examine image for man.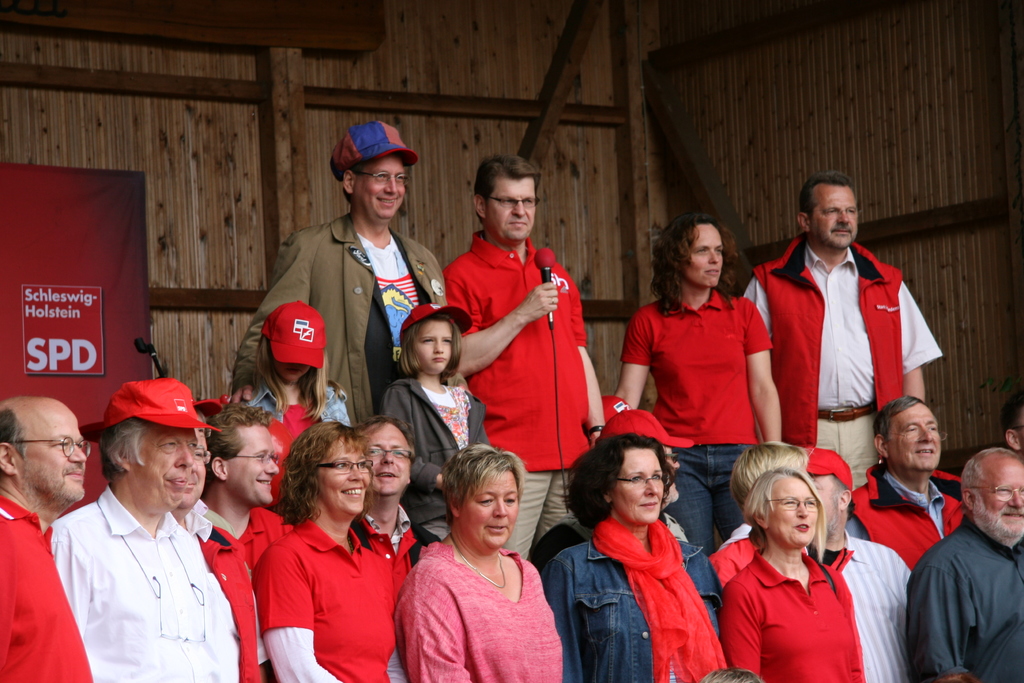
Examination result: rect(1002, 392, 1023, 457).
